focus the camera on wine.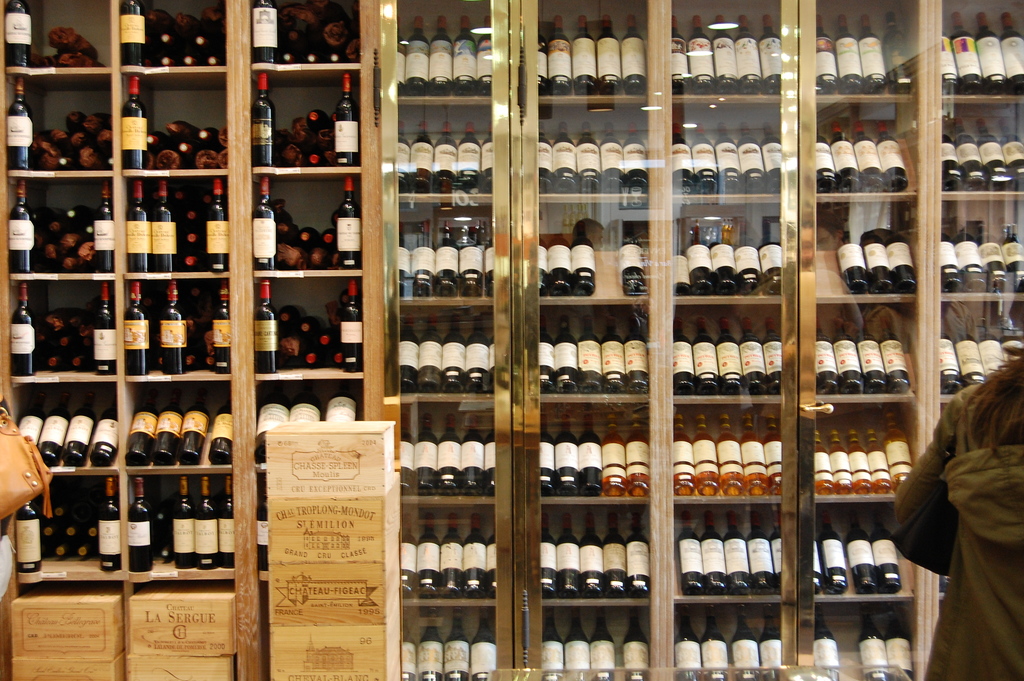
Focus region: region(121, 76, 145, 168).
